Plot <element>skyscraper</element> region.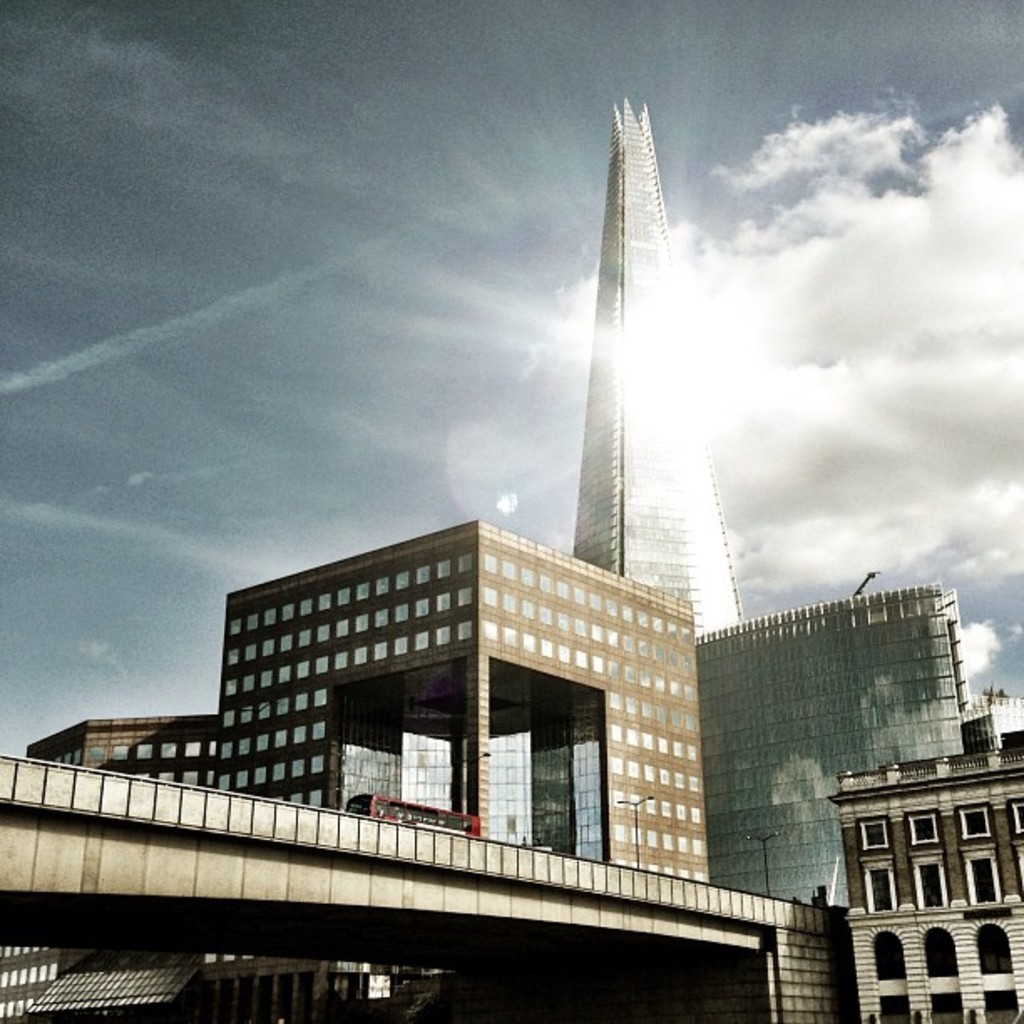
Plotted at 681:571:955:914.
